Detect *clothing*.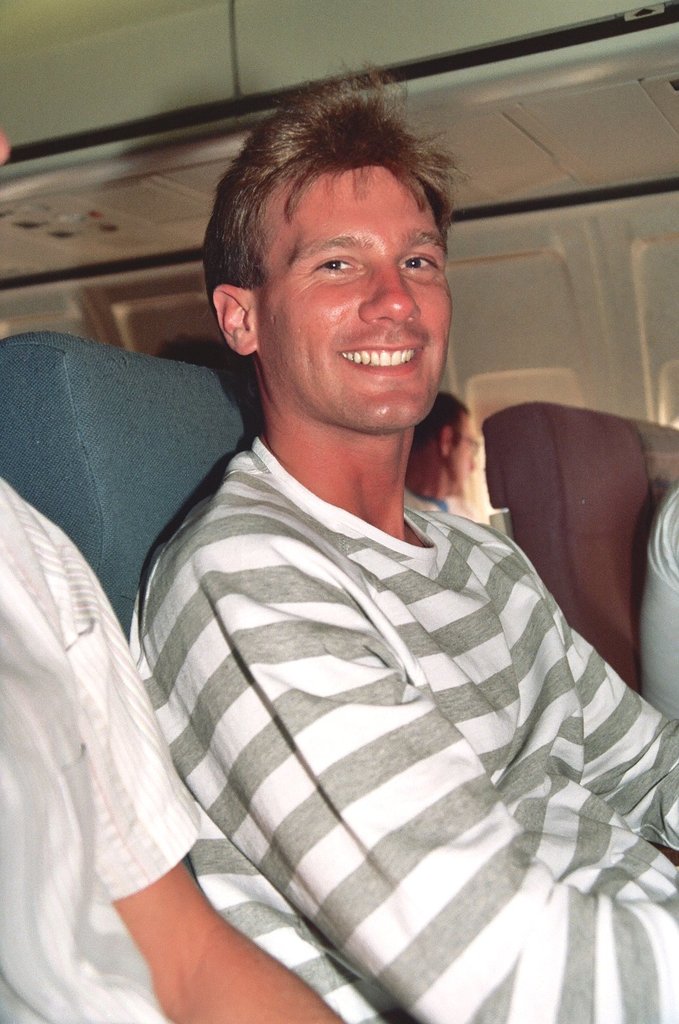
Detected at [0,469,200,1023].
